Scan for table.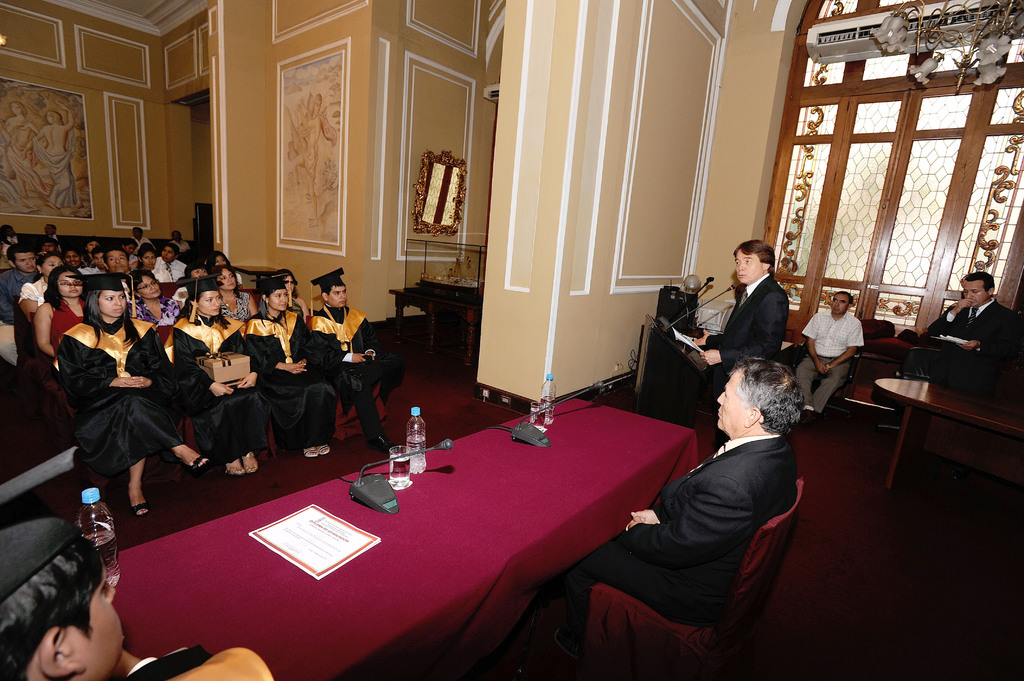
Scan result: (388, 287, 484, 371).
